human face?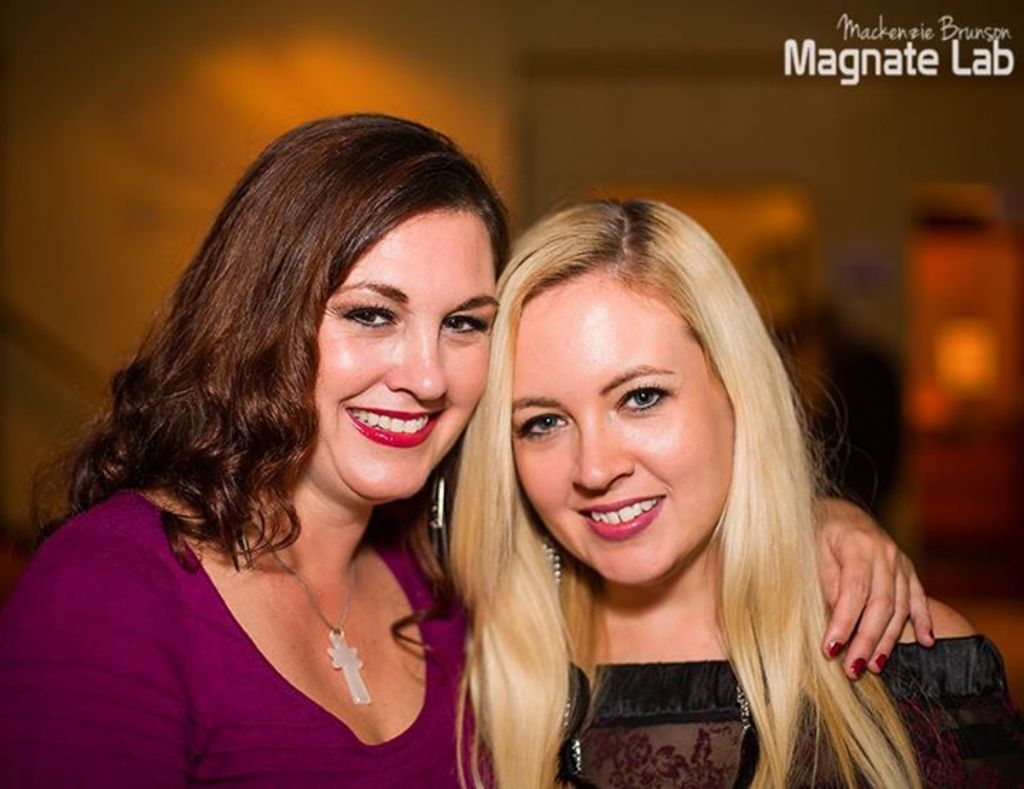
<bbox>508, 262, 731, 587</bbox>
